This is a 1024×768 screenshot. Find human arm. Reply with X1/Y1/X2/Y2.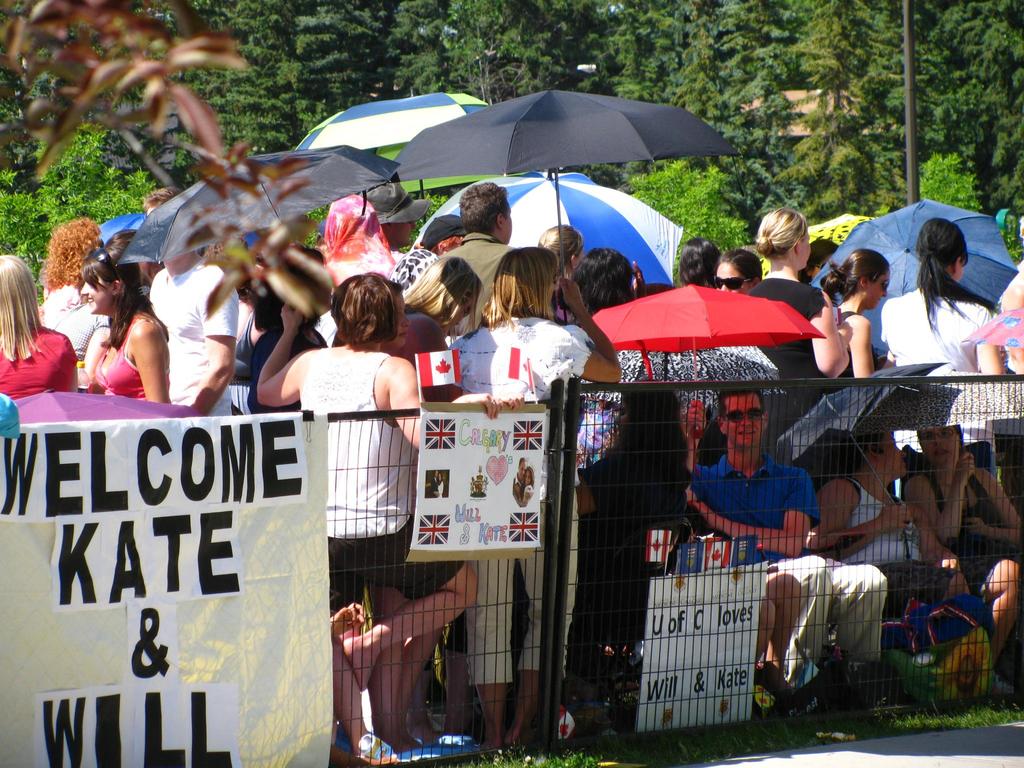
548/267/628/382.
